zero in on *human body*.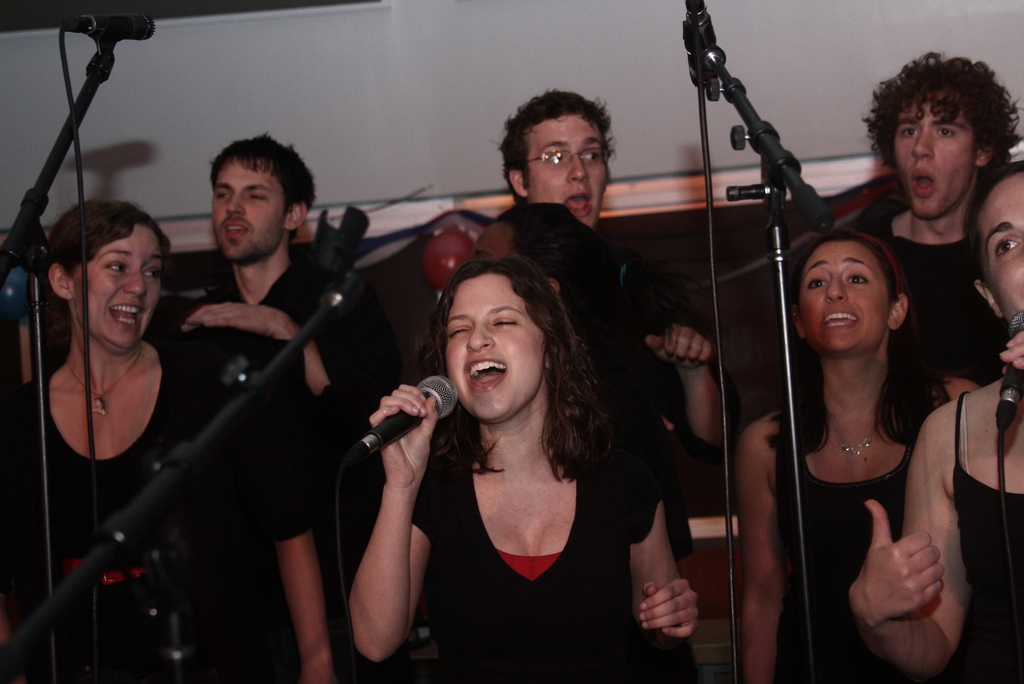
Zeroed in: [737,232,942,683].
